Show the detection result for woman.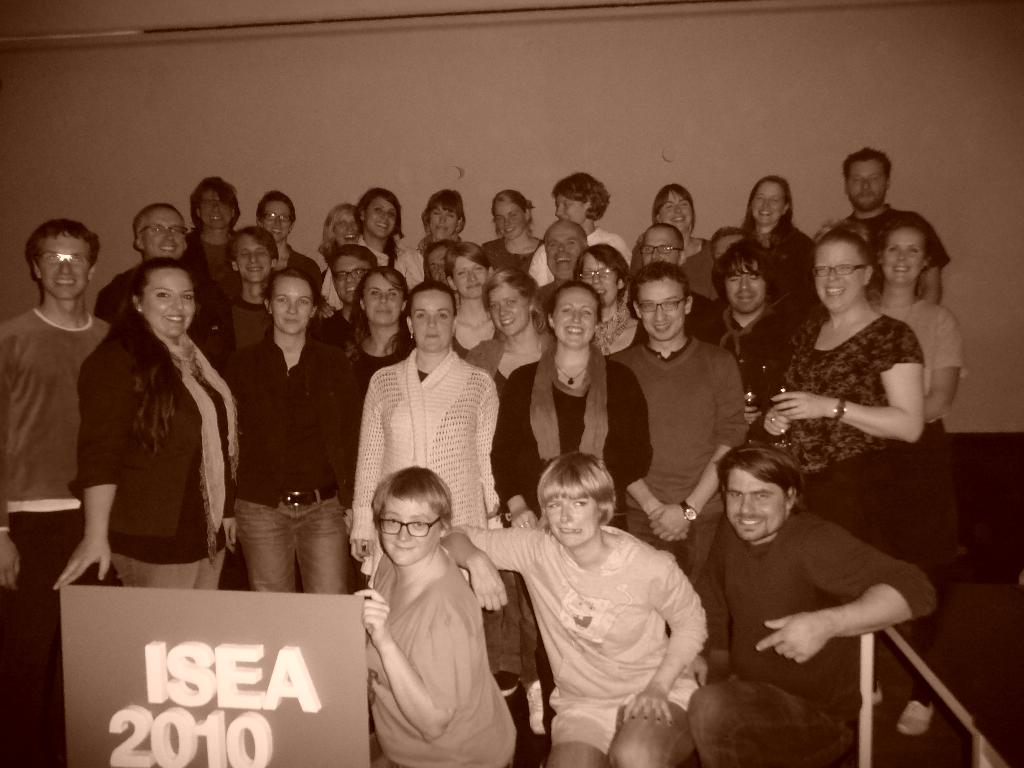
463 269 552 386.
